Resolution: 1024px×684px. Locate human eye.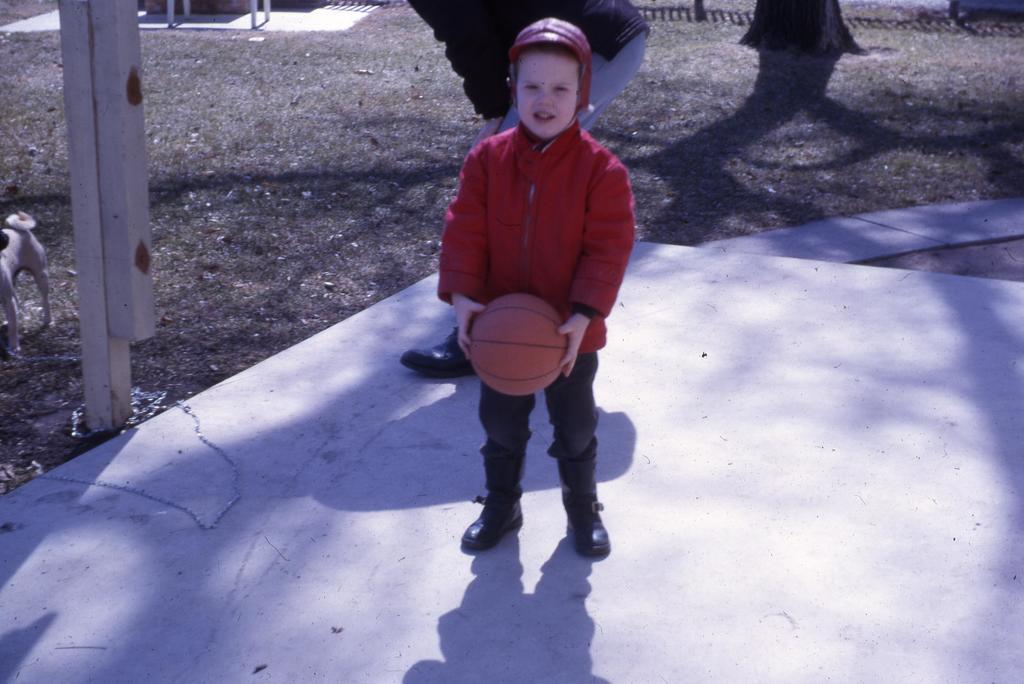
[522,82,541,92].
